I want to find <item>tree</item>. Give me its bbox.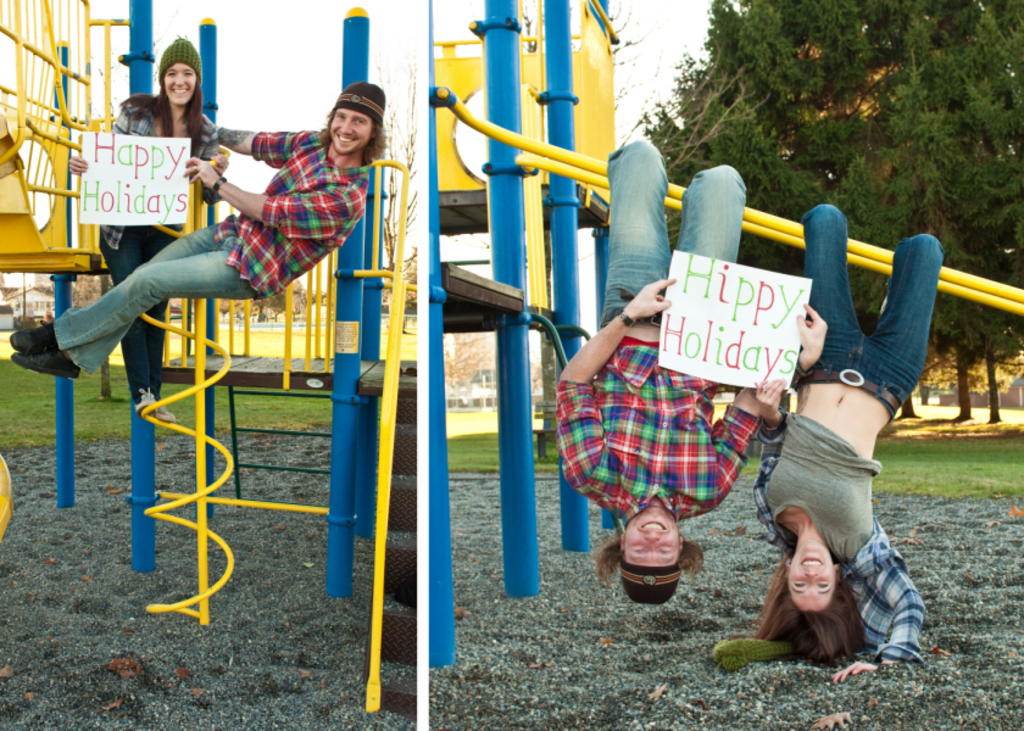
(left=436, top=328, right=488, bottom=391).
